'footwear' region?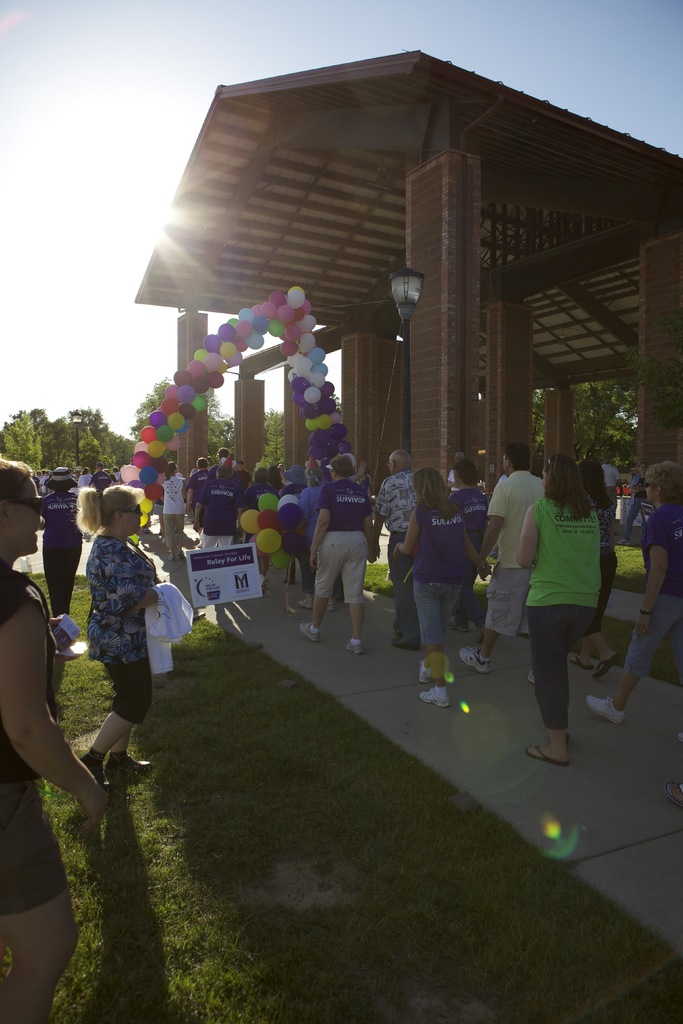
BBox(341, 641, 365, 657)
